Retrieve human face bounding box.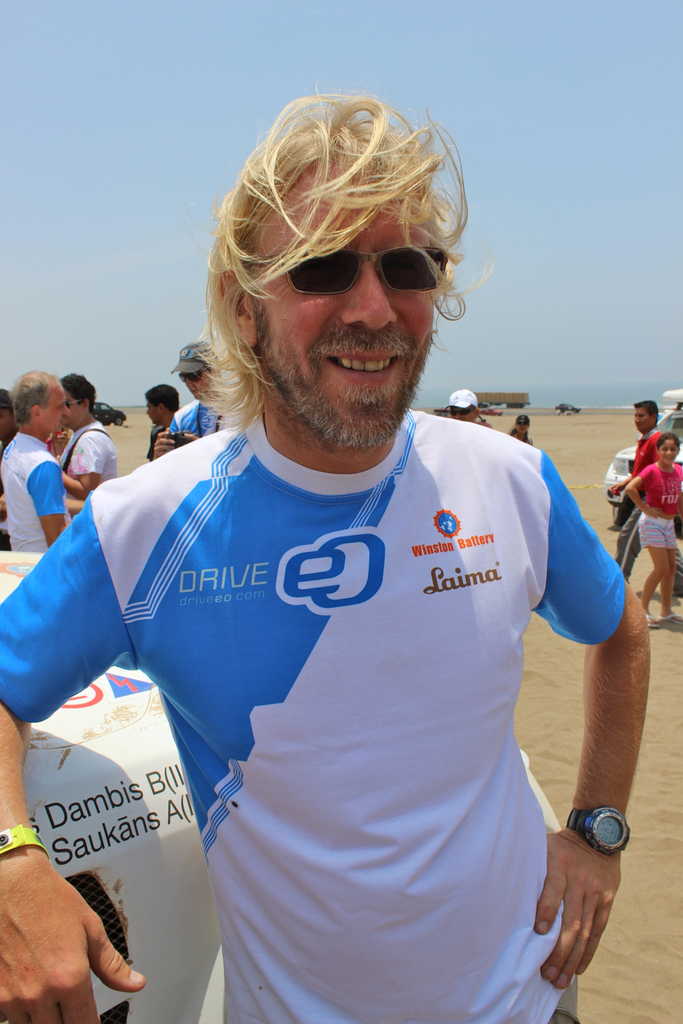
Bounding box: 0 410 13 440.
